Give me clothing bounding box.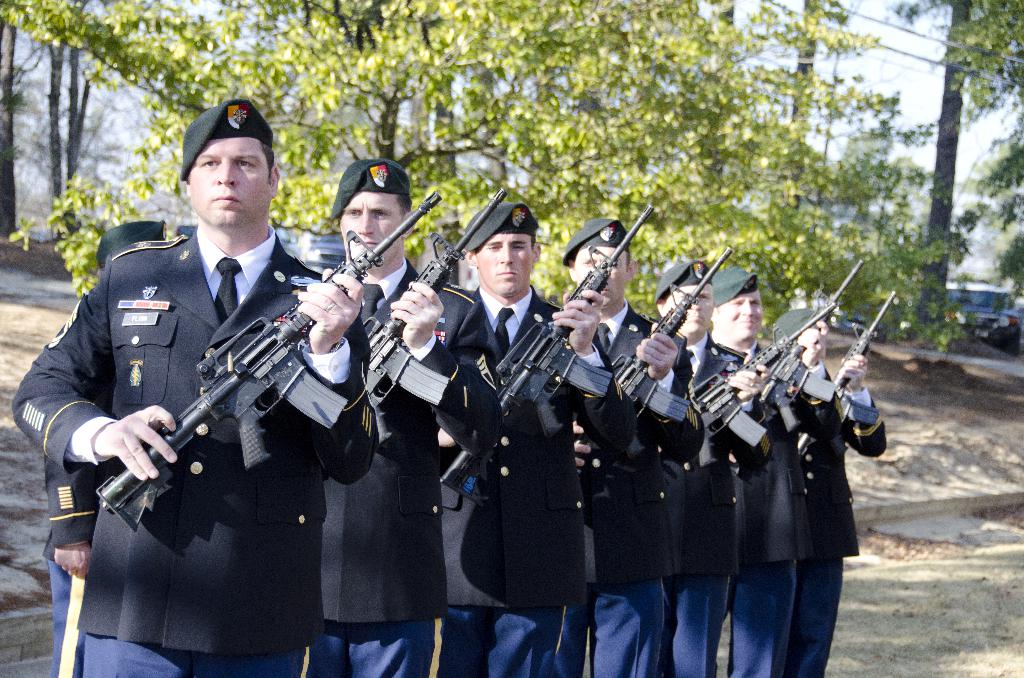
305/254/502/677.
